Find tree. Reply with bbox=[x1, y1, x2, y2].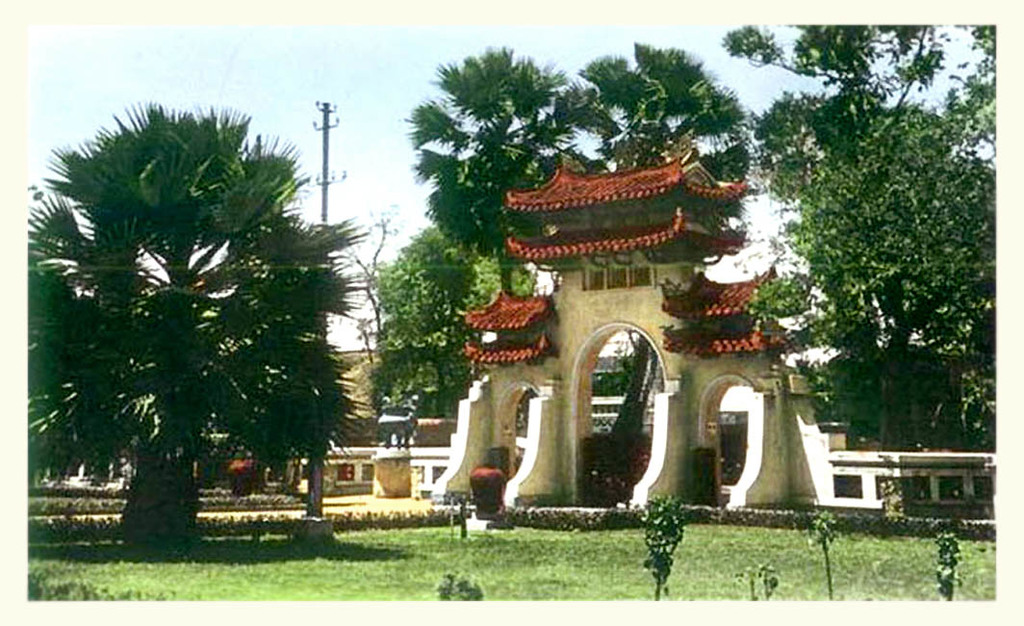
bbox=[27, 84, 367, 535].
